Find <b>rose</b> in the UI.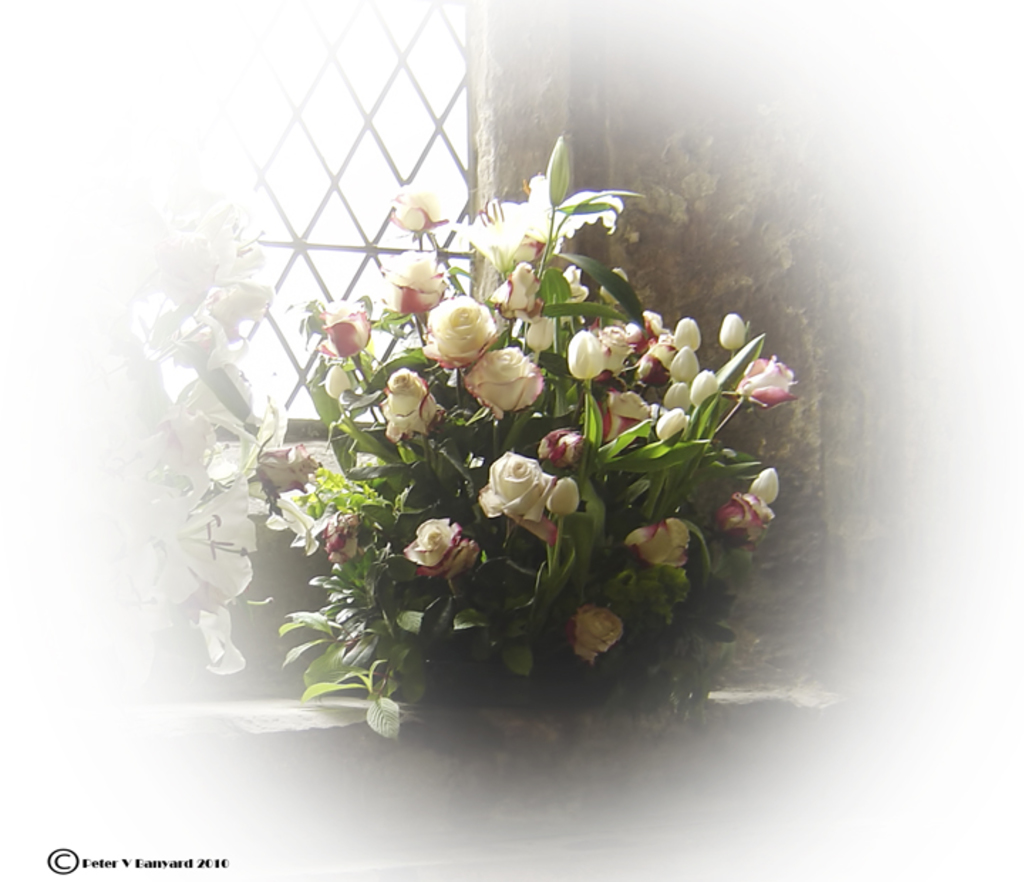
UI element at left=259, top=438, right=316, bottom=498.
